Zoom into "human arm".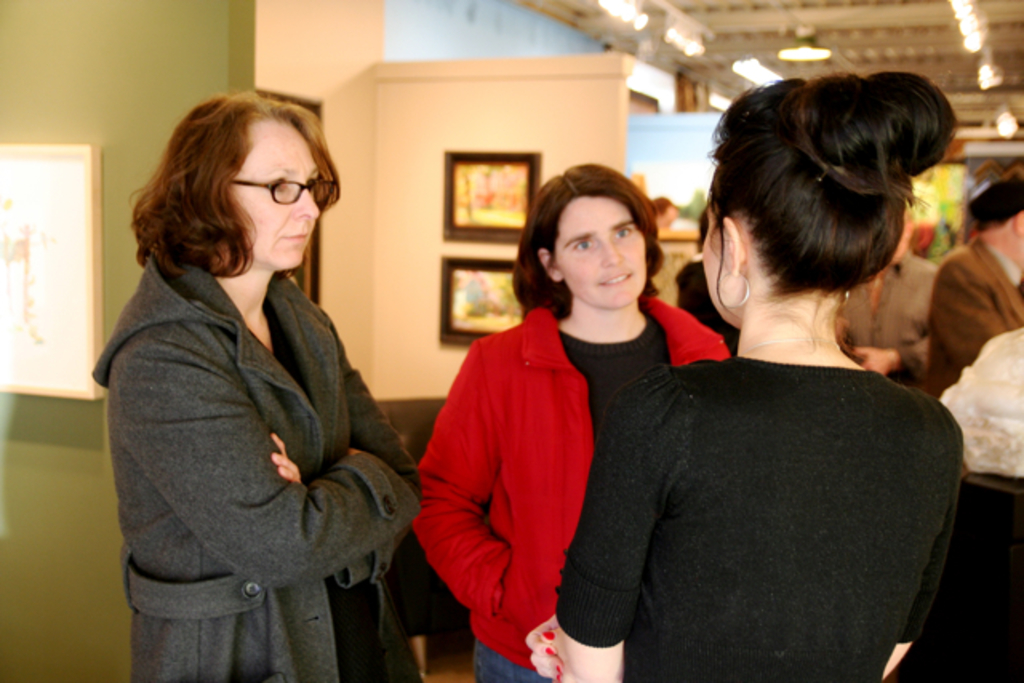
Zoom target: (418,393,542,651).
